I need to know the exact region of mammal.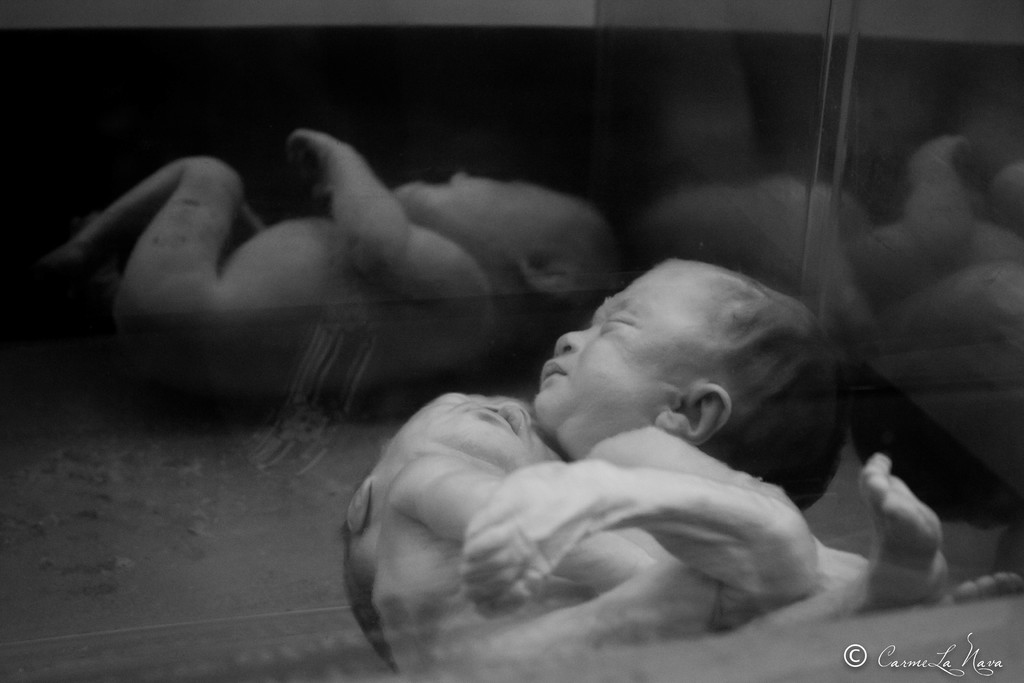
Region: [x1=336, y1=258, x2=940, y2=682].
